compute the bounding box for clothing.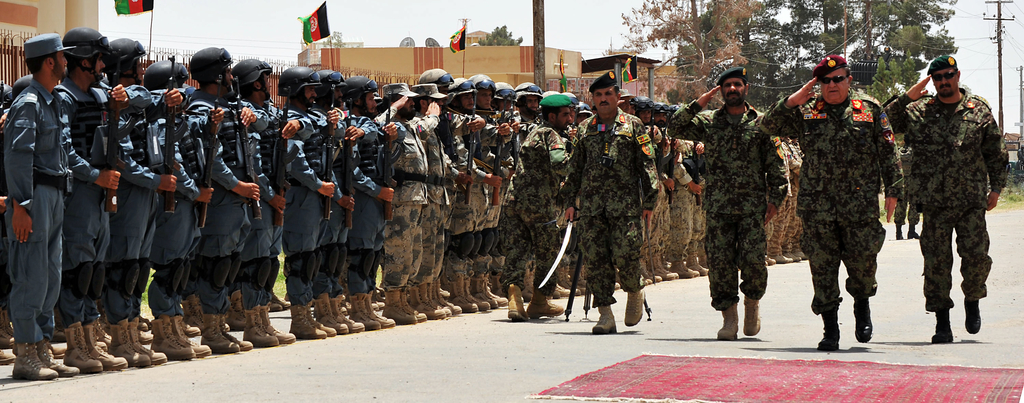
662 86 788 310.
